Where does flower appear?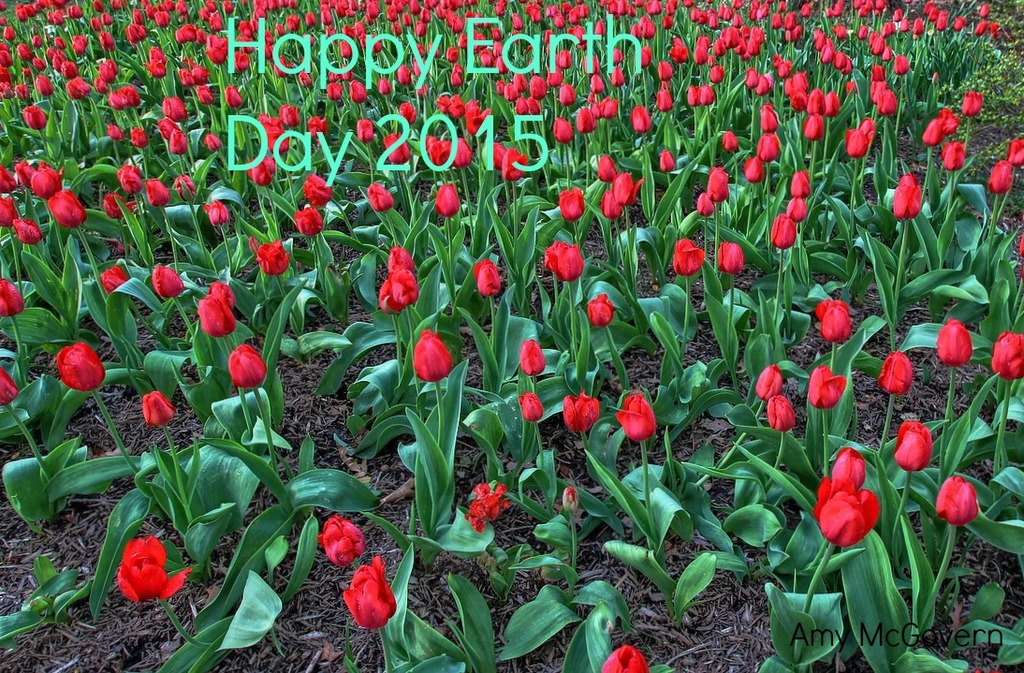
Appears at detection(765, 213, 796, 249).
